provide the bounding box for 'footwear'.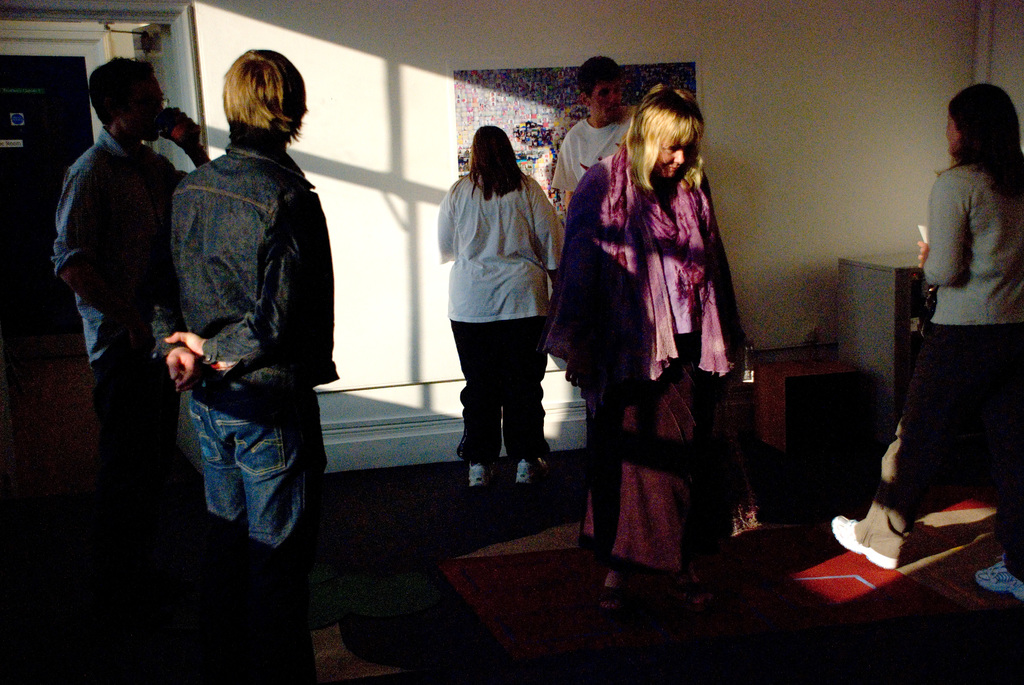
(x1=980, y1=555, x2=1023, y2=598).
